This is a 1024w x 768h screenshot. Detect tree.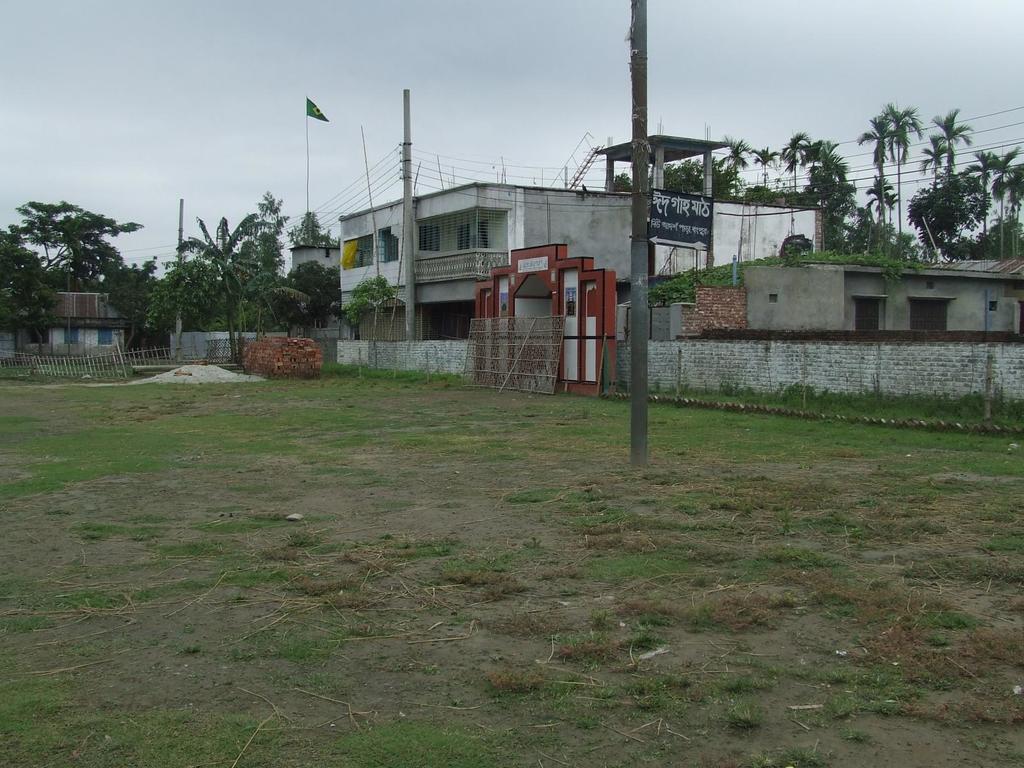
(847,100,918,262).
